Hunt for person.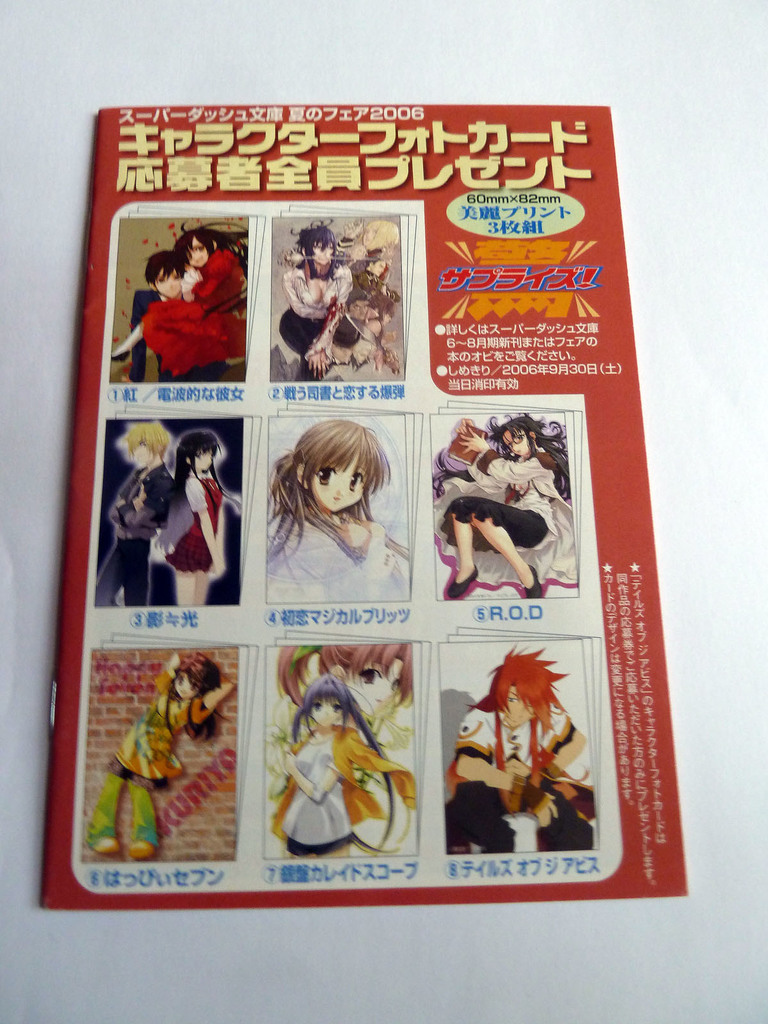
Hunted down at region(83, 644, 228, 854).
